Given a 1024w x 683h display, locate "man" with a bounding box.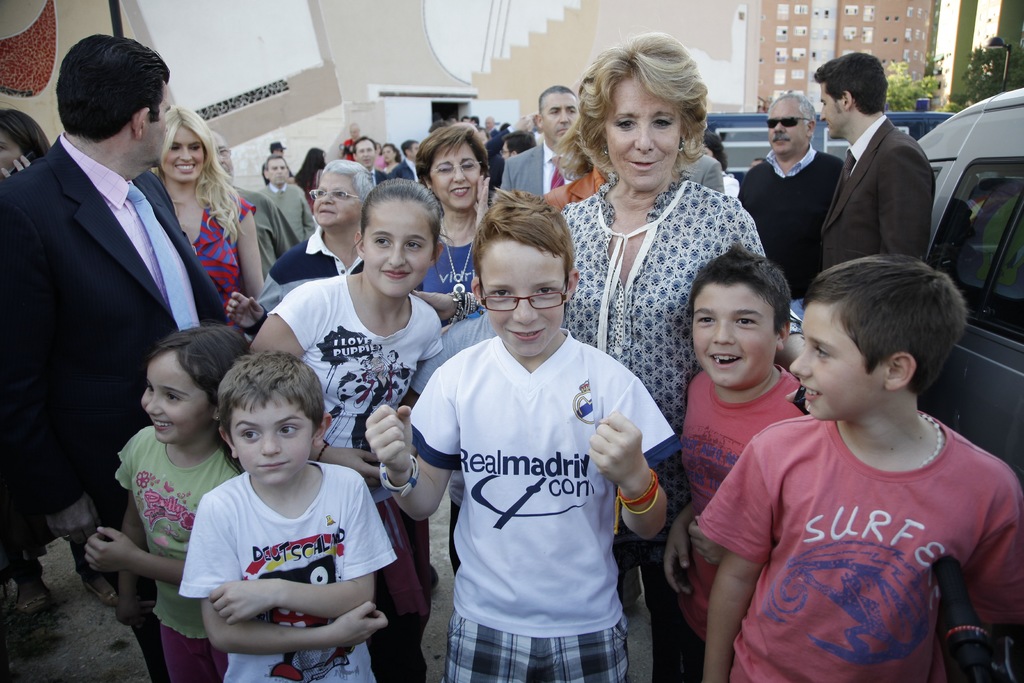
Located: BBox(504, 85, 590, 193).
